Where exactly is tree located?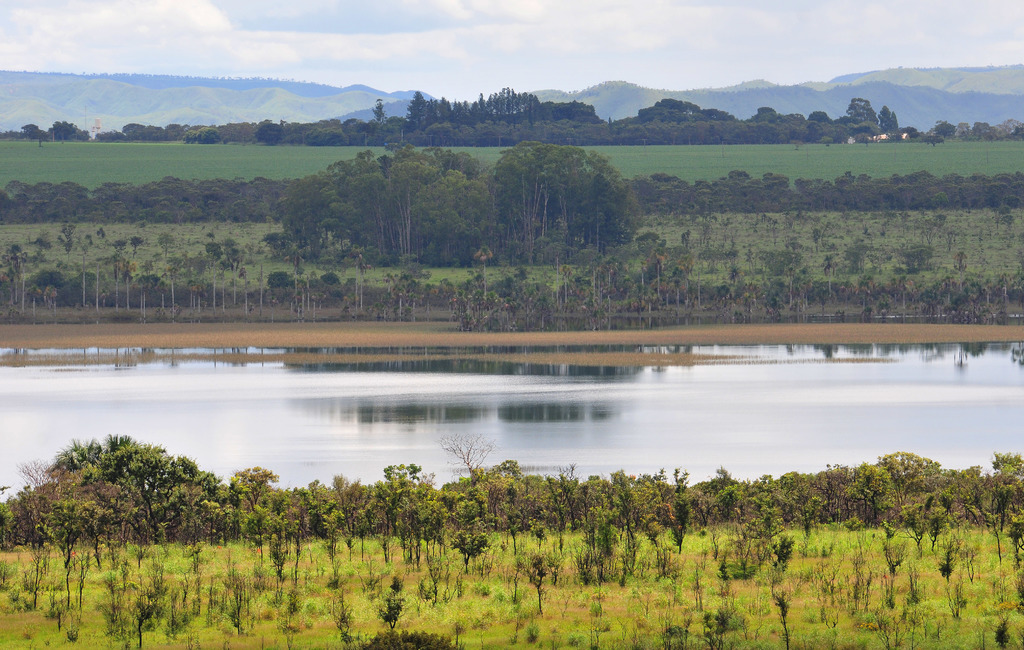
Its bounding box is (x1=422, y1=122, x2=463, y2=151).
